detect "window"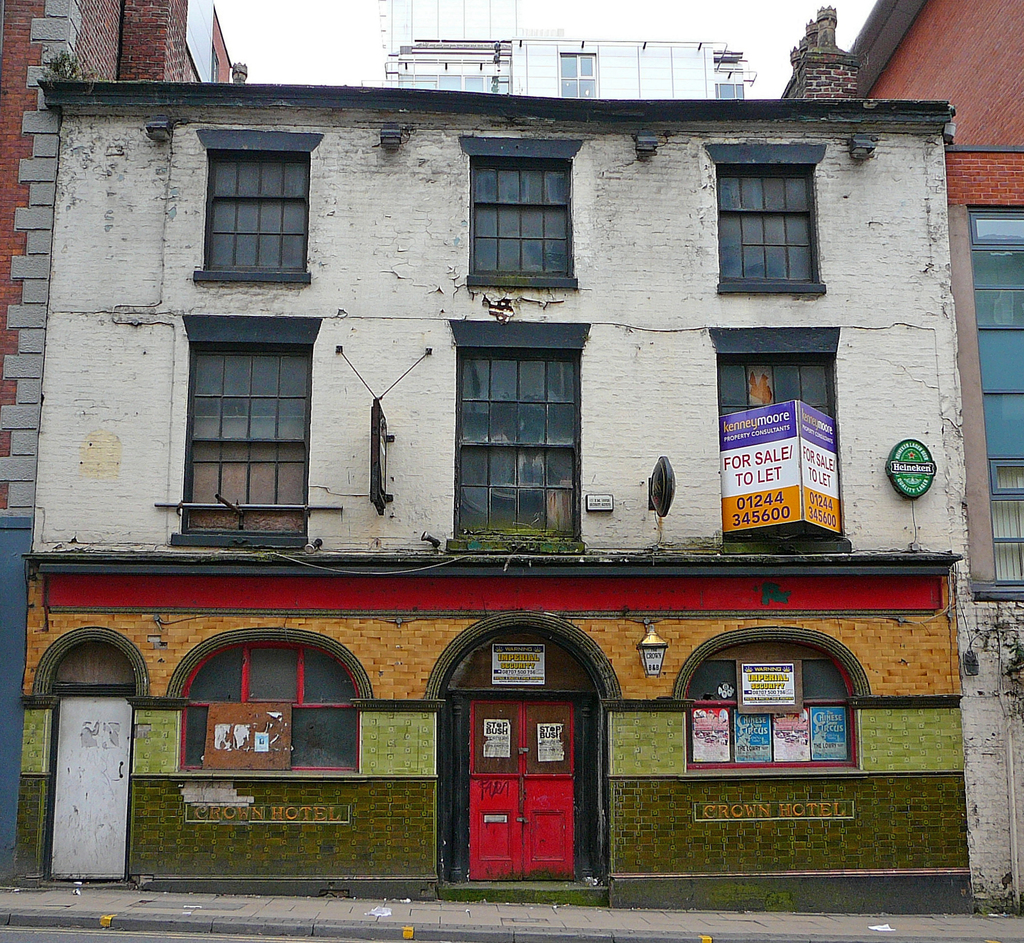
<region>172, 316, 323, 544</region>
